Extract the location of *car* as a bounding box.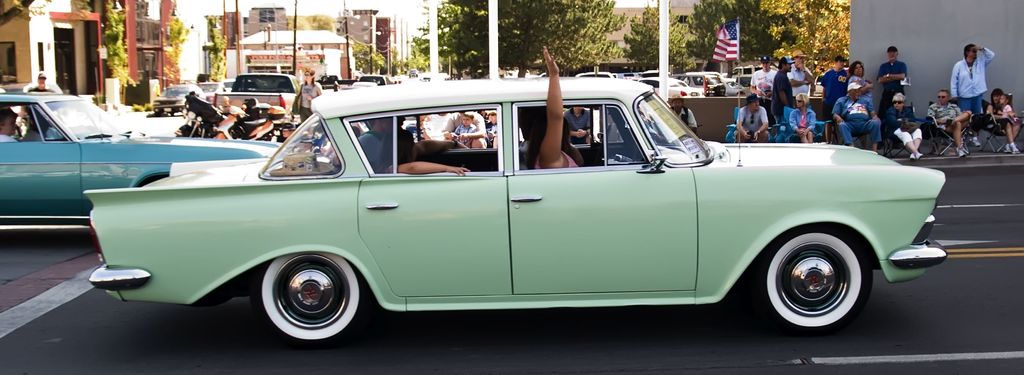
box(359, 74, 396, 84).
